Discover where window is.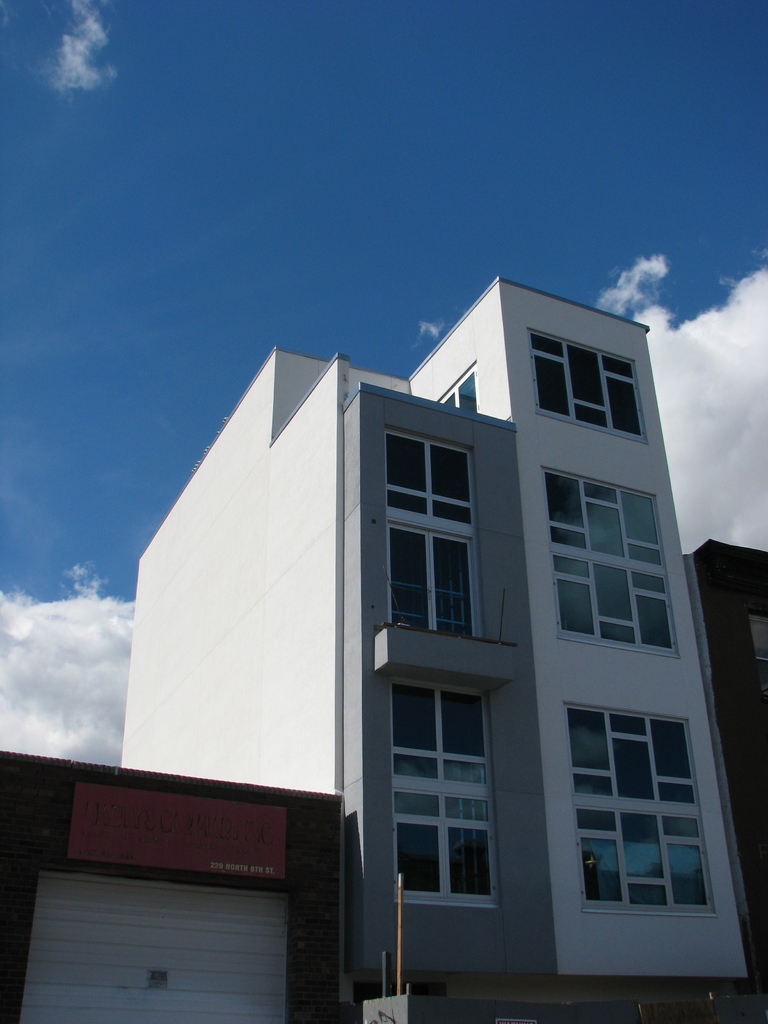
Discovered at <region>390, 678, 500, 908</region>.
